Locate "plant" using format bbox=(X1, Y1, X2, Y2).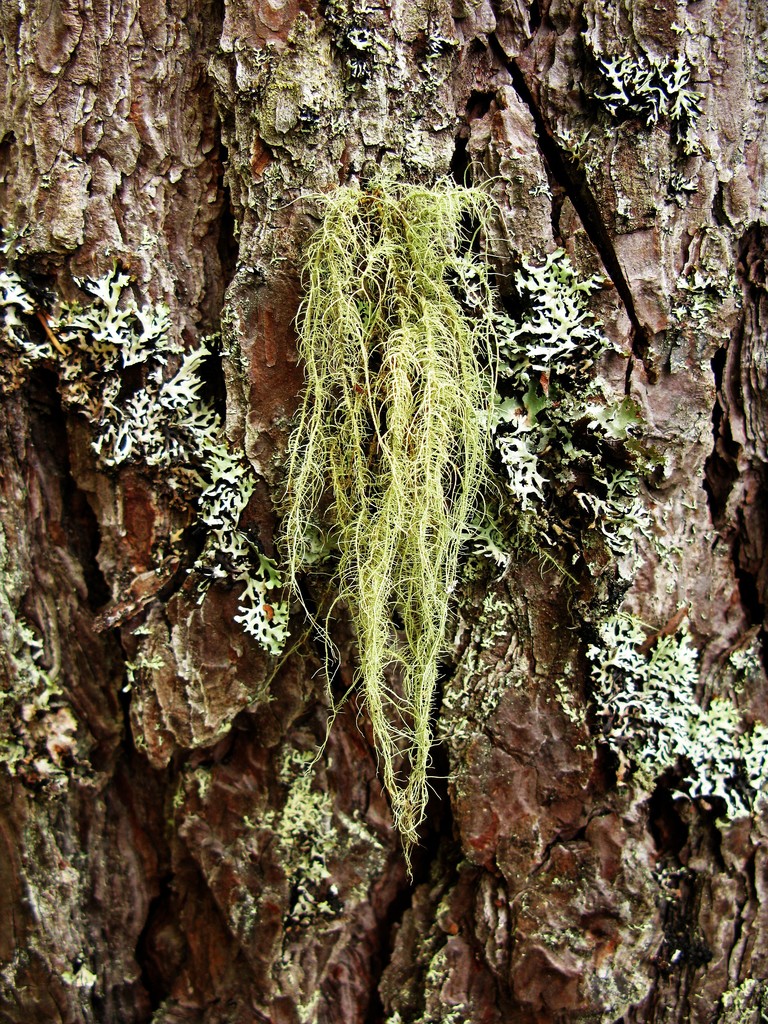
bbox=(257, 18, 562, 882).
